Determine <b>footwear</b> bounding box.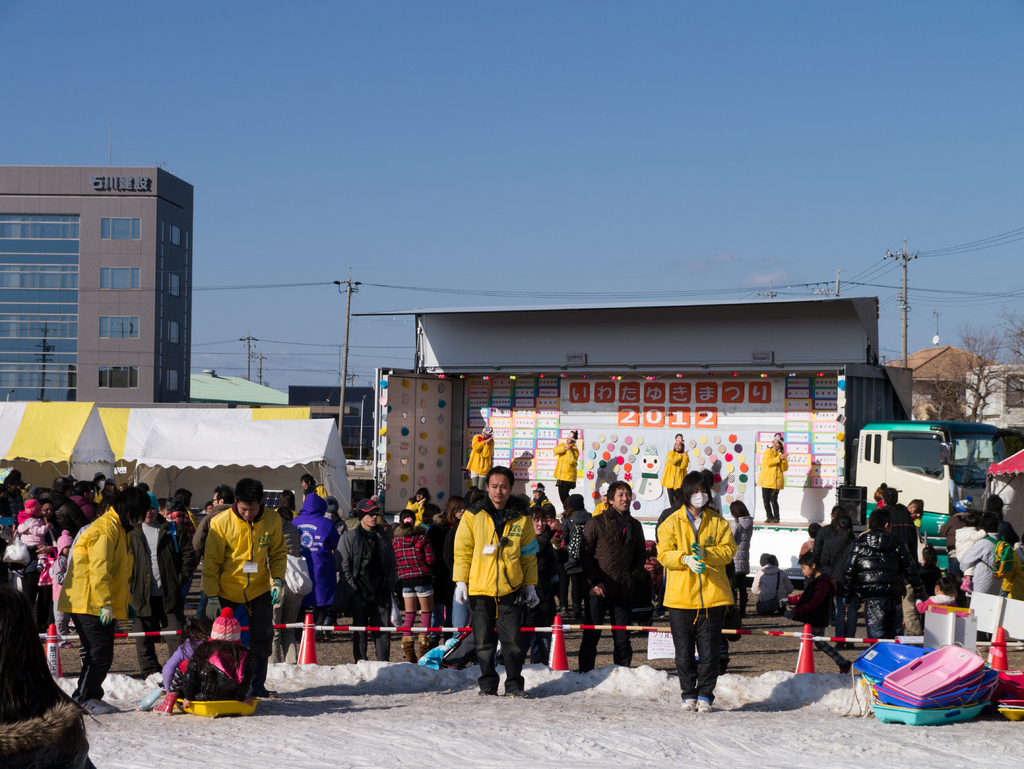
Determined: box=[764, 519, 772, 522].
